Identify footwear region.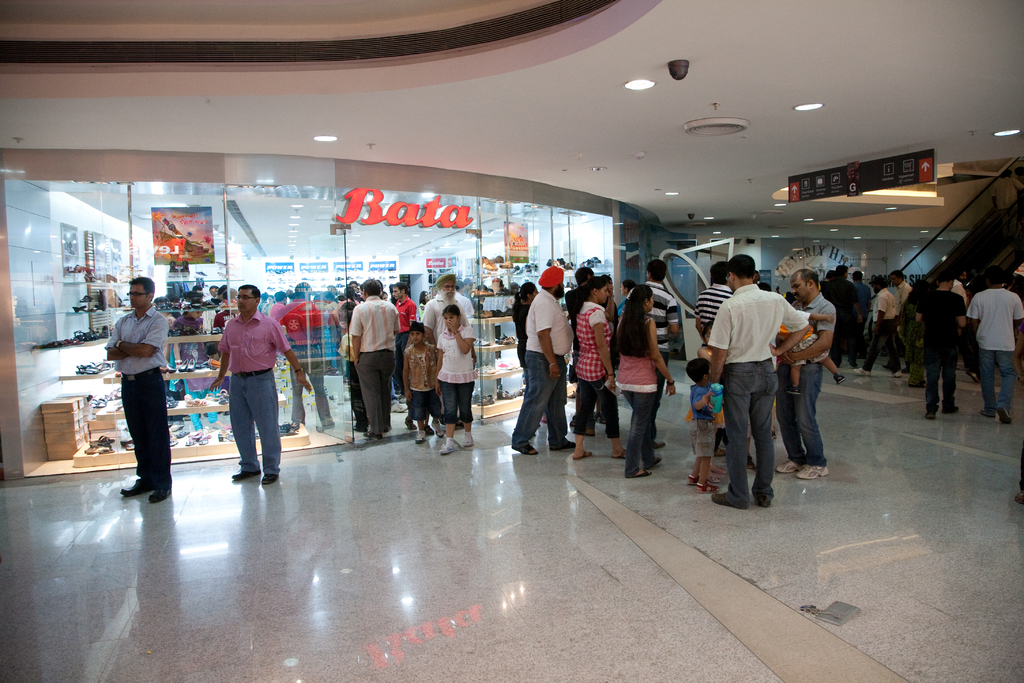
Region: l=687, t=476, r=694, b=482.
